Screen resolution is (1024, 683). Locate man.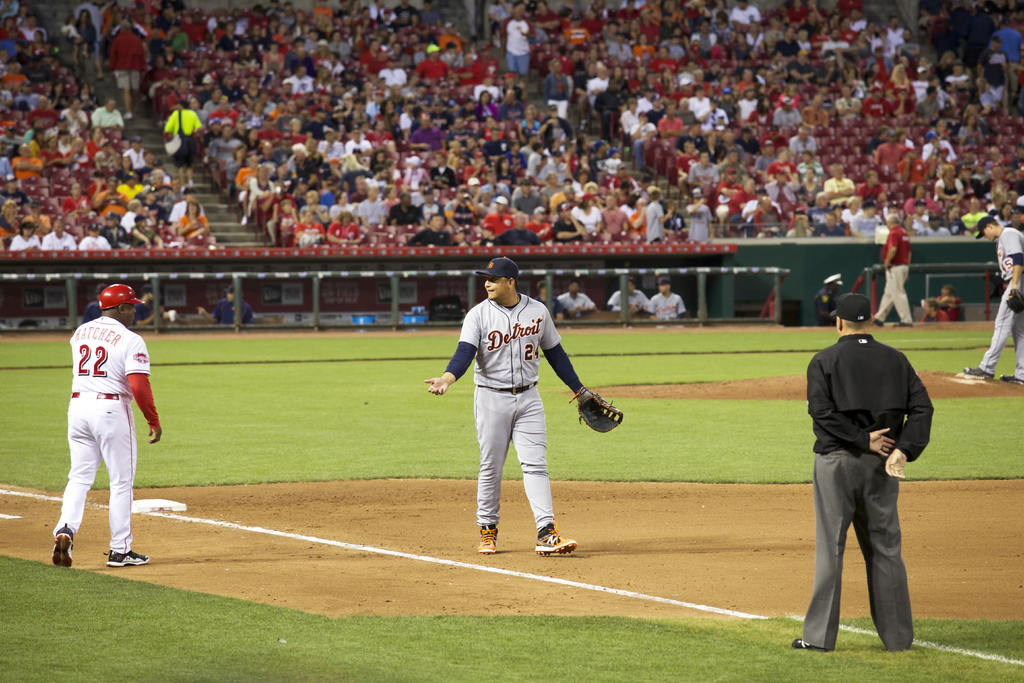
{"x1": 550, "y1": 208, "x2": 579, "y2": 240}.
